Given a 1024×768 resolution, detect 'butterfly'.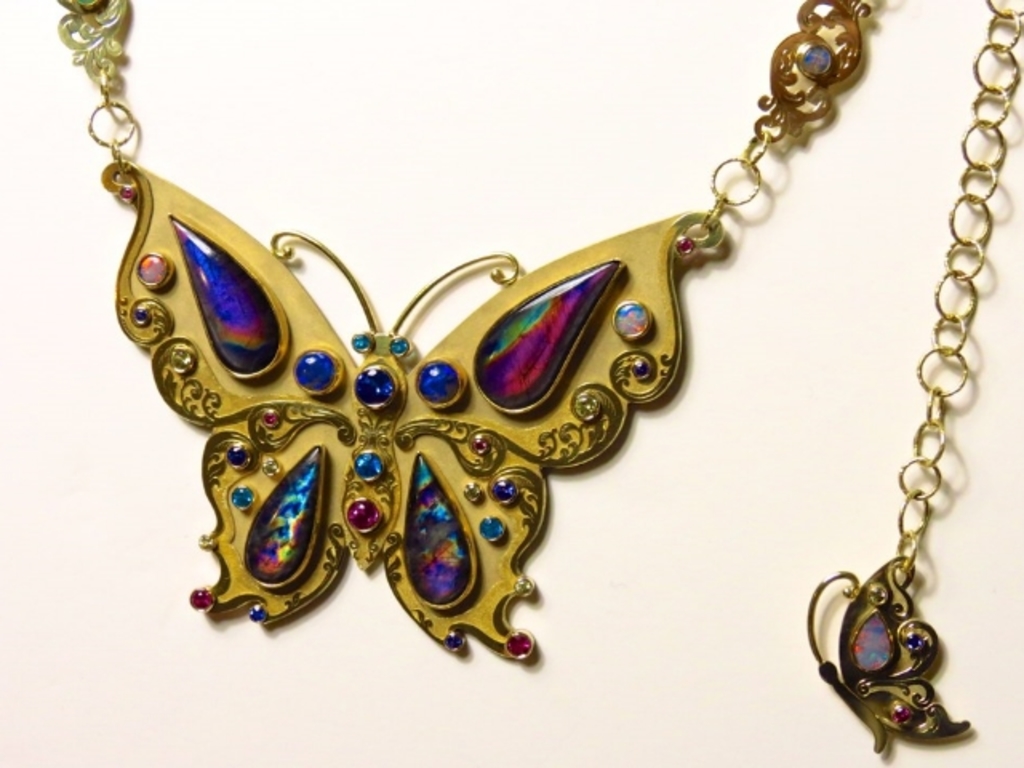
802 554 970 755.
